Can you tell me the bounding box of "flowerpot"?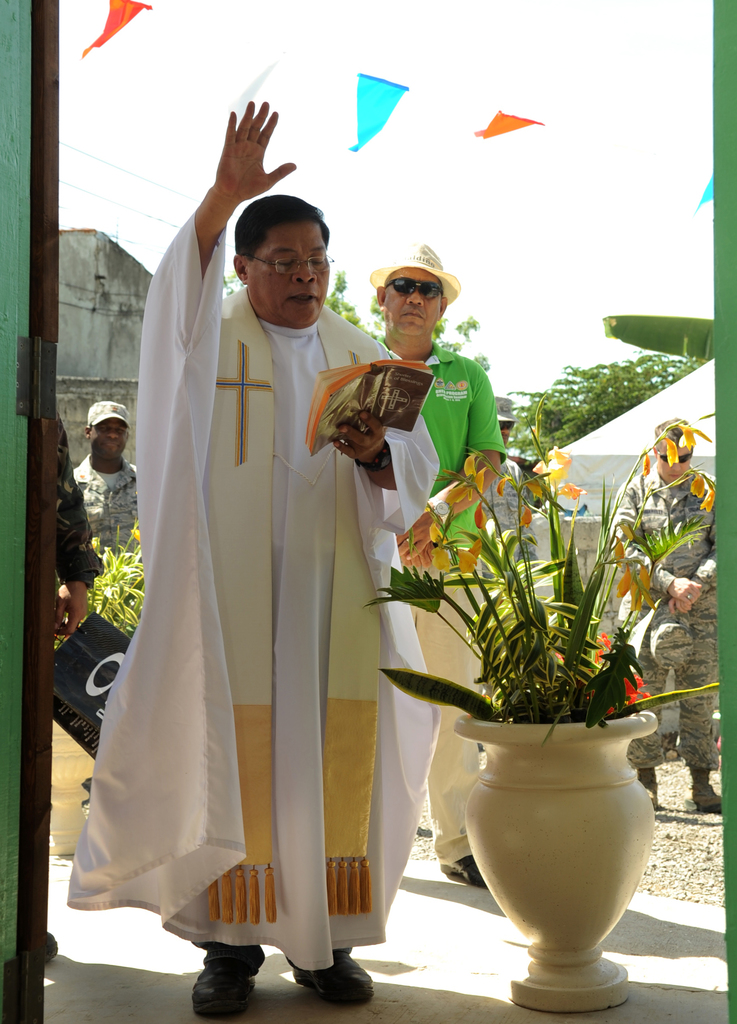
bbox=(49, 721, 98, 860).
